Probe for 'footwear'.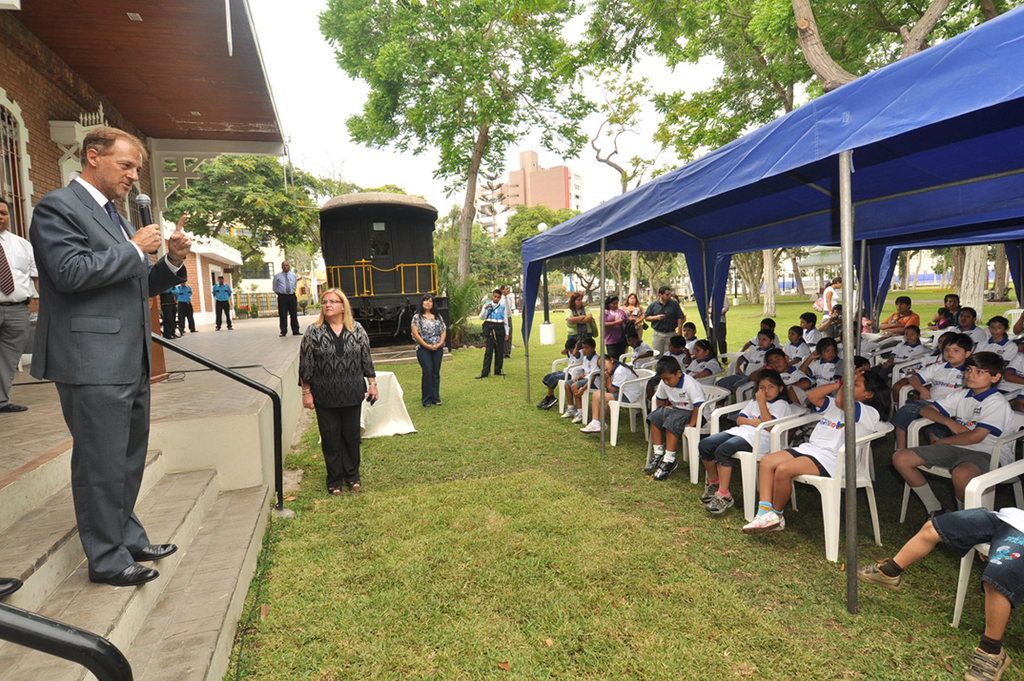
Probe result: <box>561,406,577,418</box>.
